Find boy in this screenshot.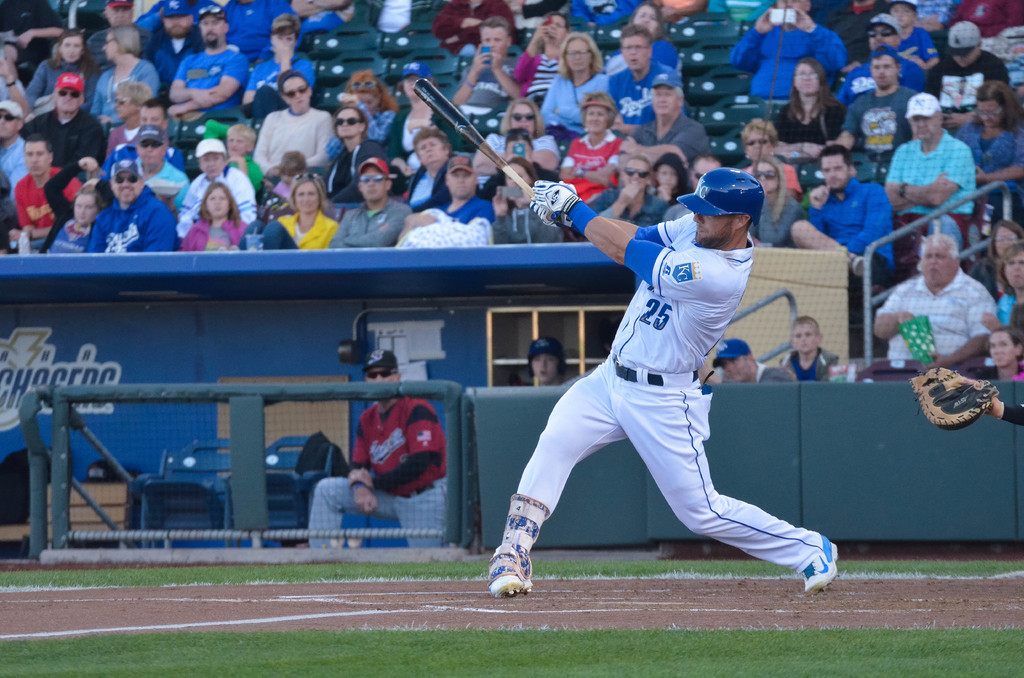
The bounding box for boy is box(889, 0, 940, 74).
